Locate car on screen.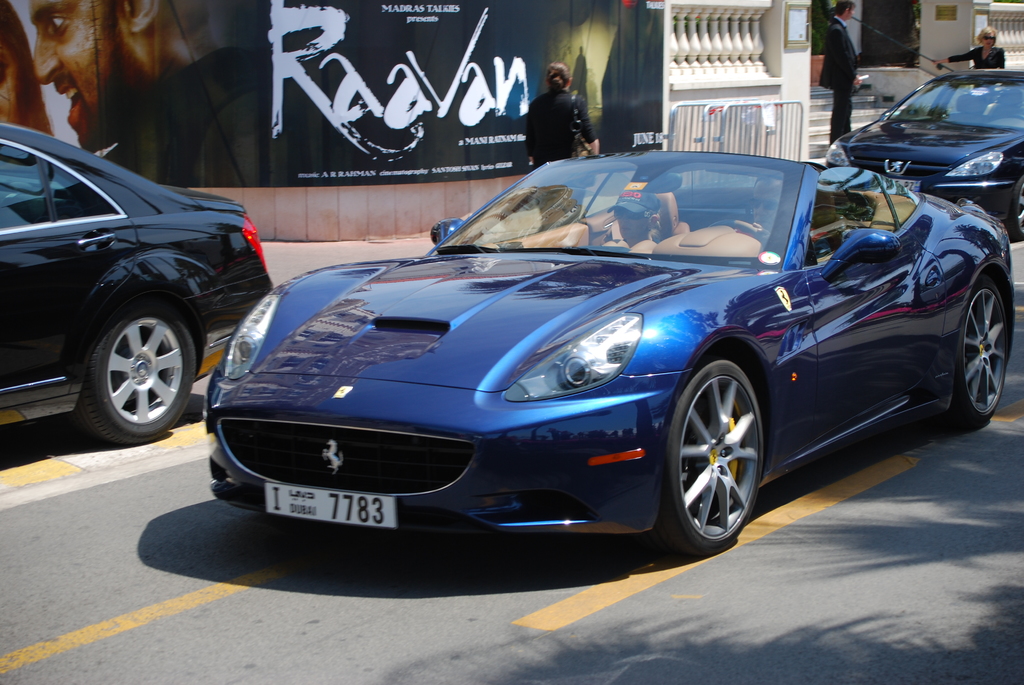
On screen at 822/68/1023/240.
